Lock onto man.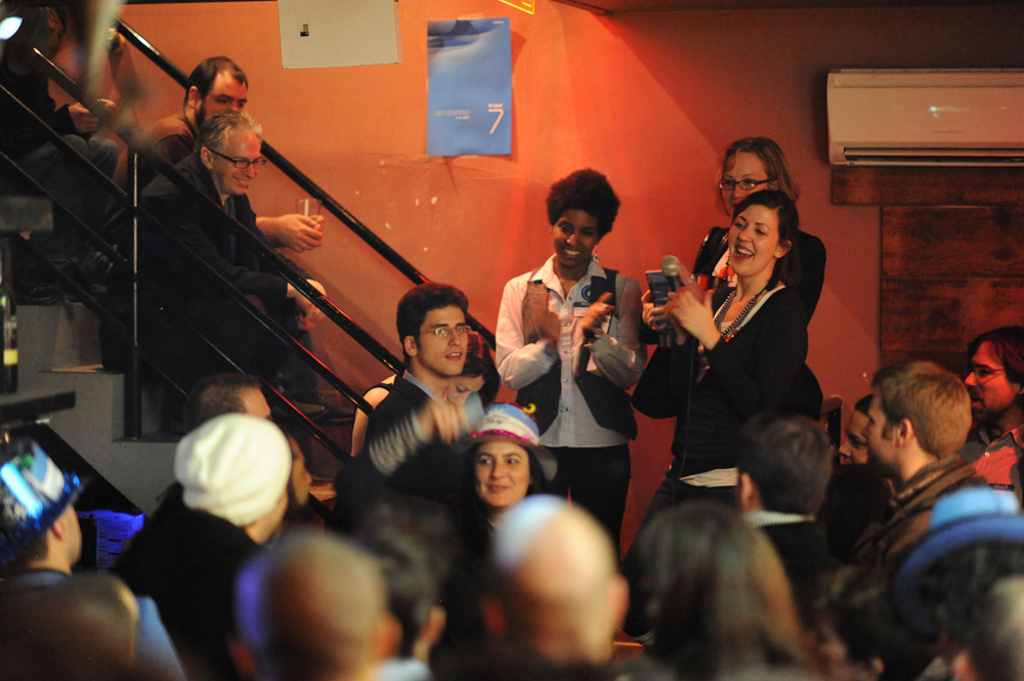
Locked: 111 52 323 250.
